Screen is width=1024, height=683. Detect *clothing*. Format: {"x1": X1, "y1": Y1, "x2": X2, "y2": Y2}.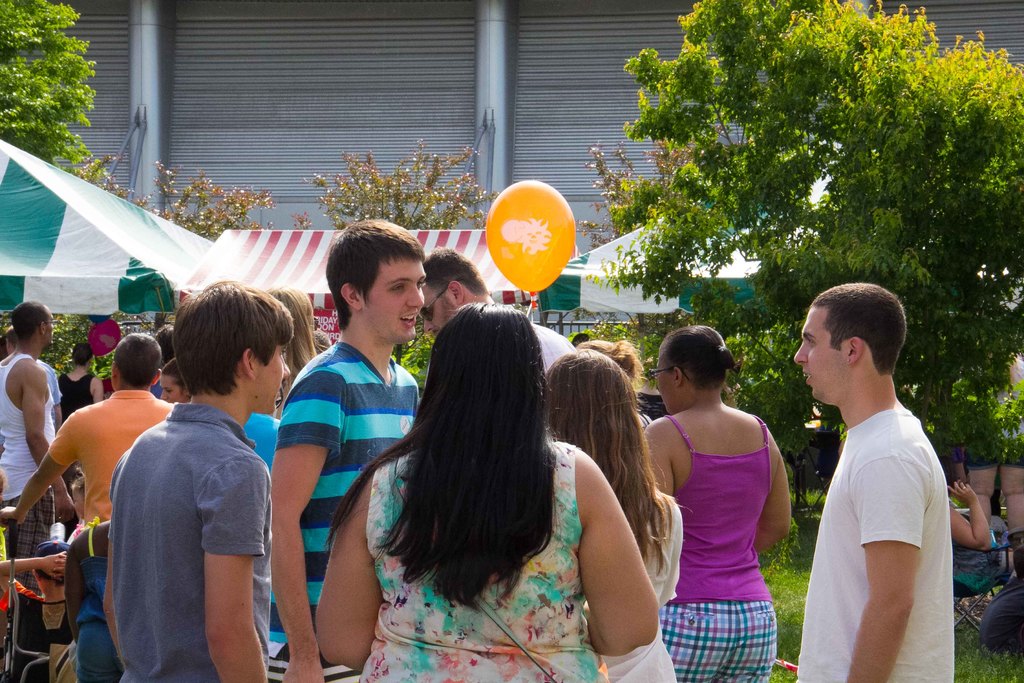
{"x1": 0, "y1": 352, "x2": 59, "y2": 627}.
